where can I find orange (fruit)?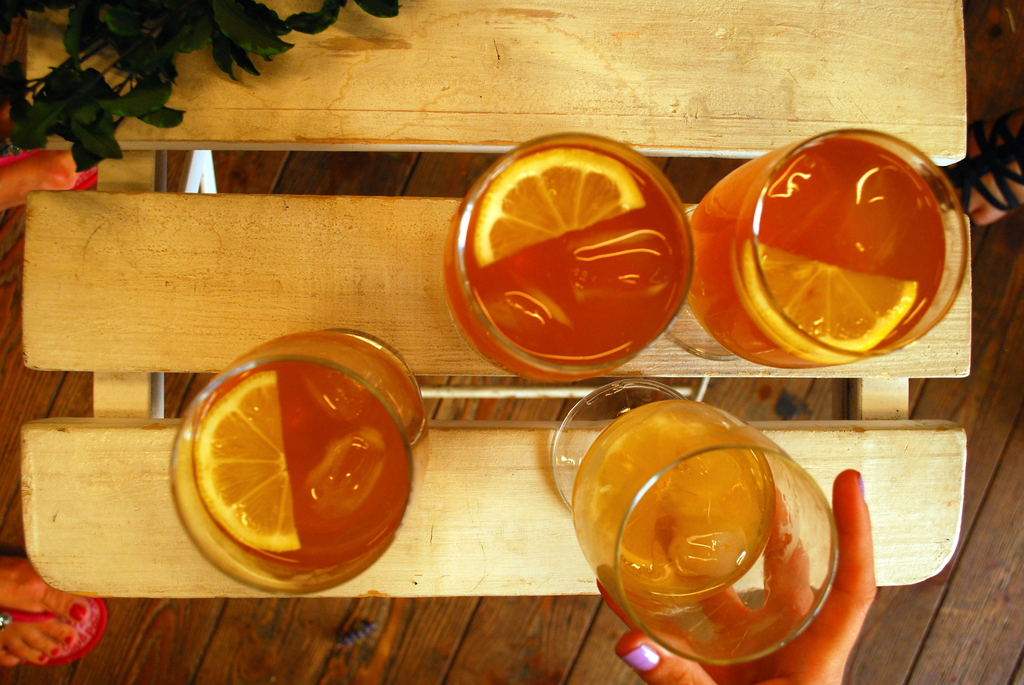
You can find it at {"x1": 192, "y1": 370, "x2": 302, "y2": 553}.
